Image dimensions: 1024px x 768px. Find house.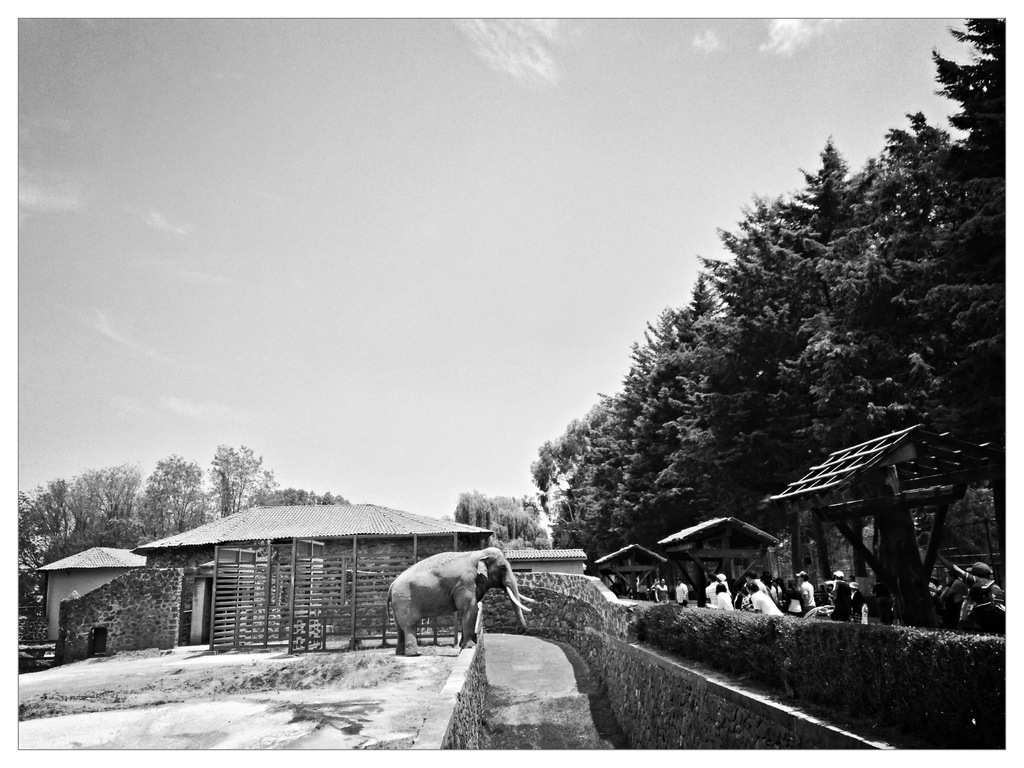
{"left": 115, "top": 491, "right": 542, "bottom": 664}.
